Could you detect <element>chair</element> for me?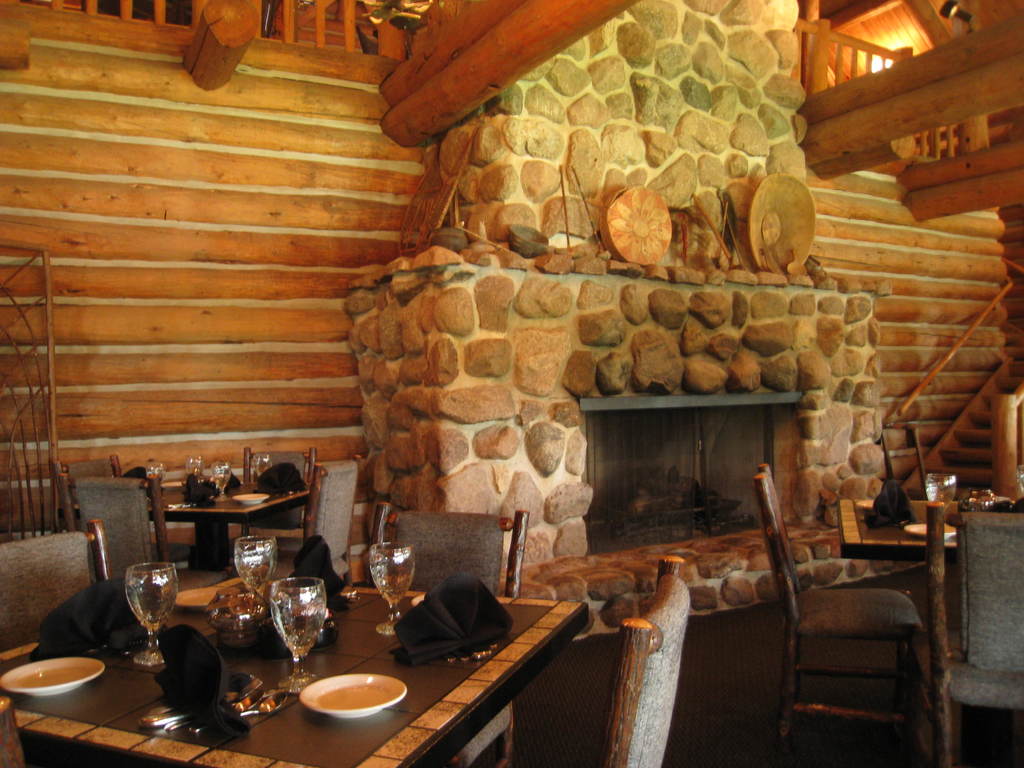
Detection result: select_region(0, 516, 113, 650).
